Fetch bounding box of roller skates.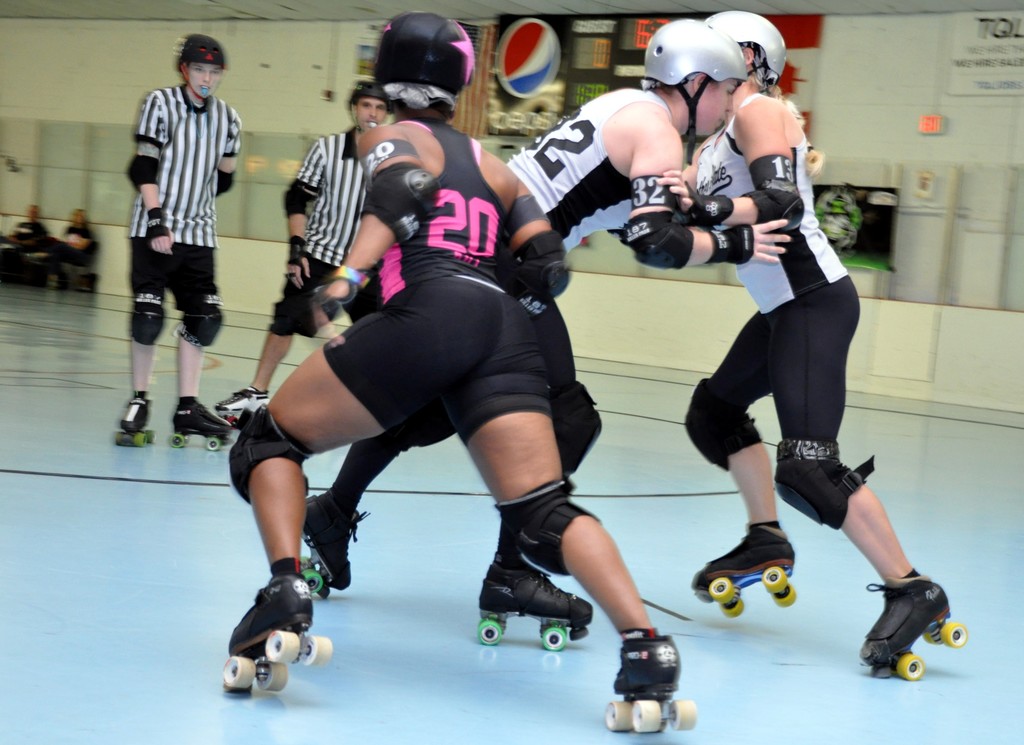
Bbox: rect(214, 386, 269, 430).
